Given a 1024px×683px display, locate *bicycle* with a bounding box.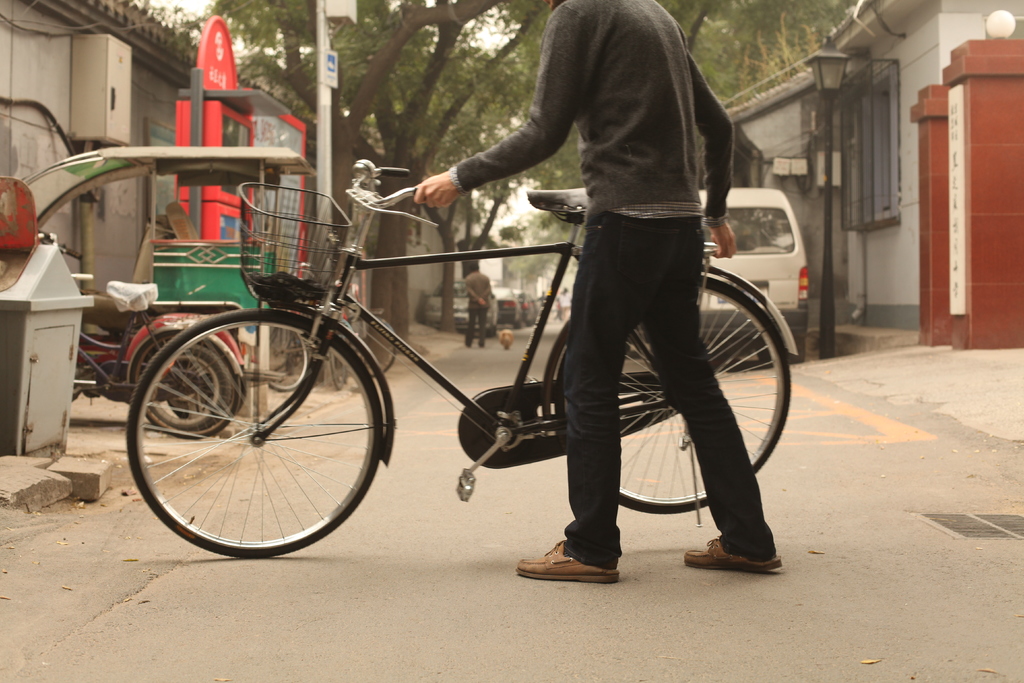
Located: l=266, t=260, r=348, b=389.
